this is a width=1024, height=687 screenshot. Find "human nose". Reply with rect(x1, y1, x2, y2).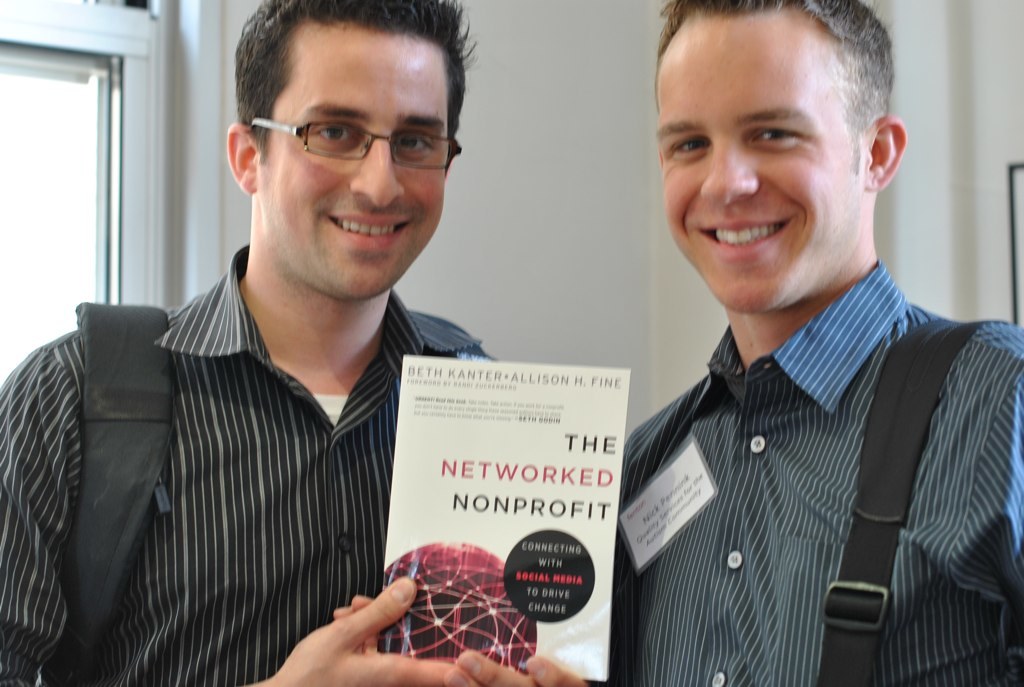
rect(348, 139, 404, 206).
